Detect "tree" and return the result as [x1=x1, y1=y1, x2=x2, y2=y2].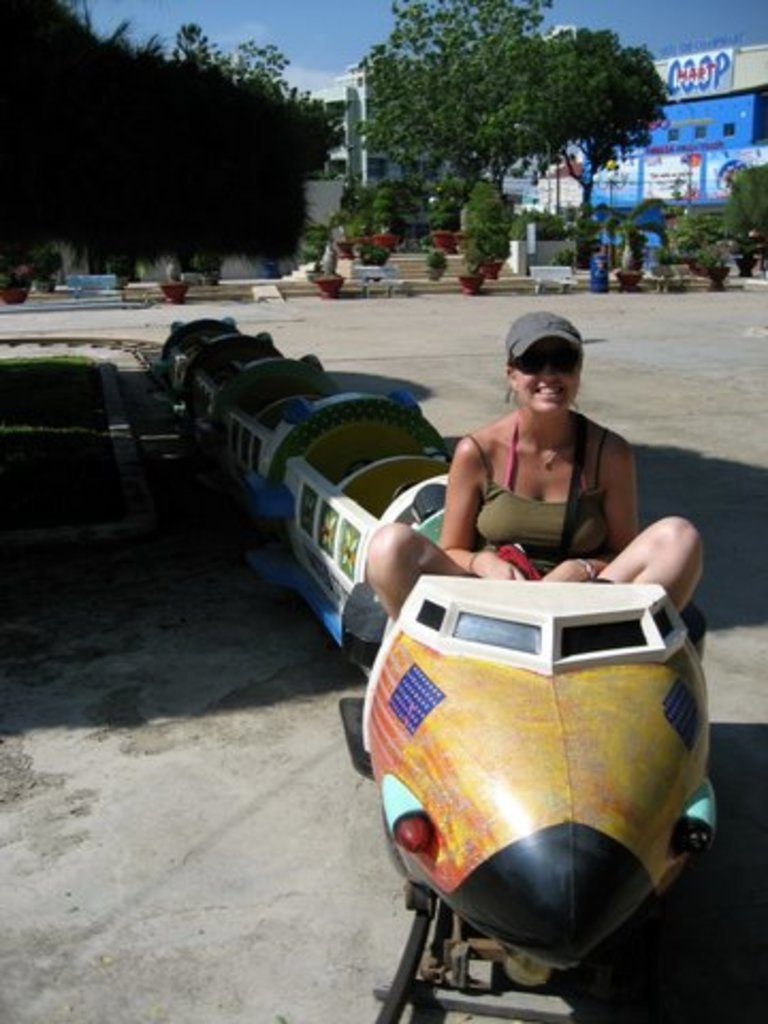
[x1=719, y1=164, x2=766, y2=265].
